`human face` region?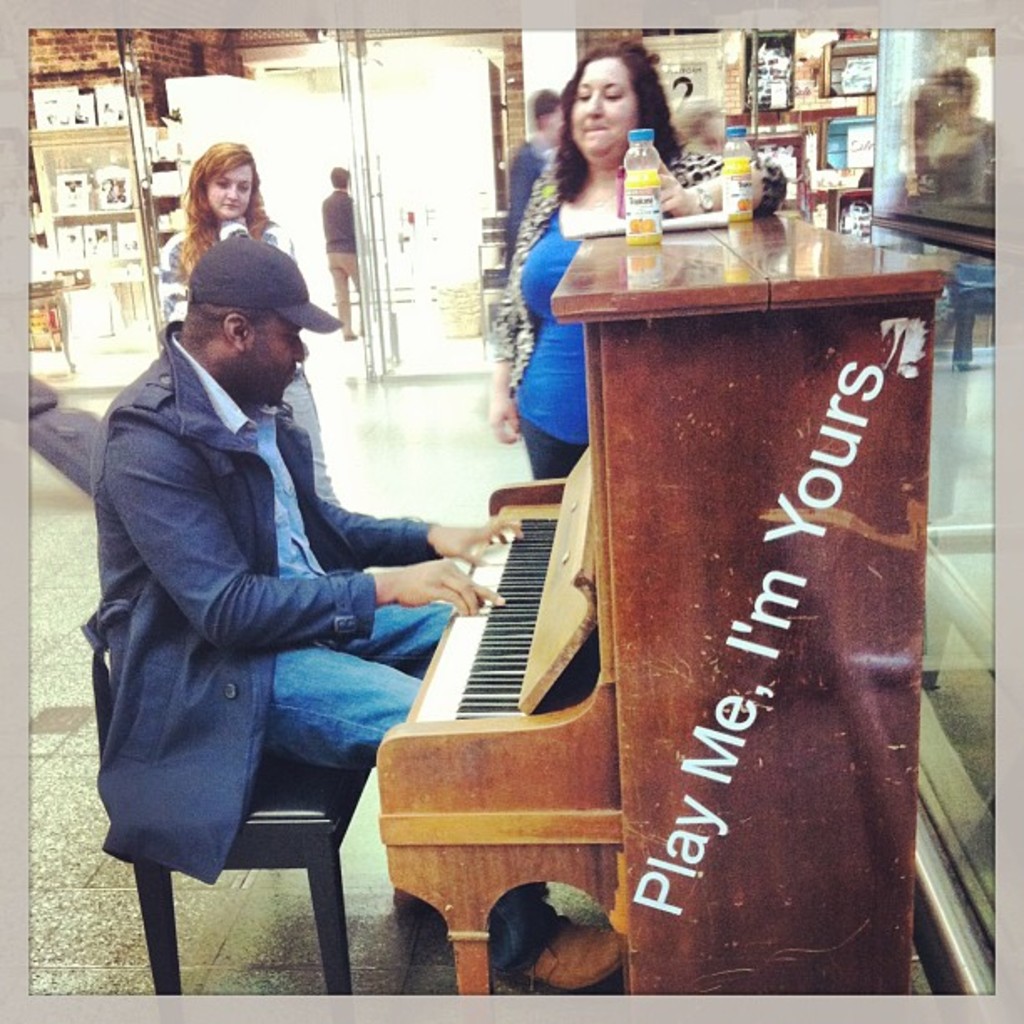
box=[569, 59, 641, 152]
